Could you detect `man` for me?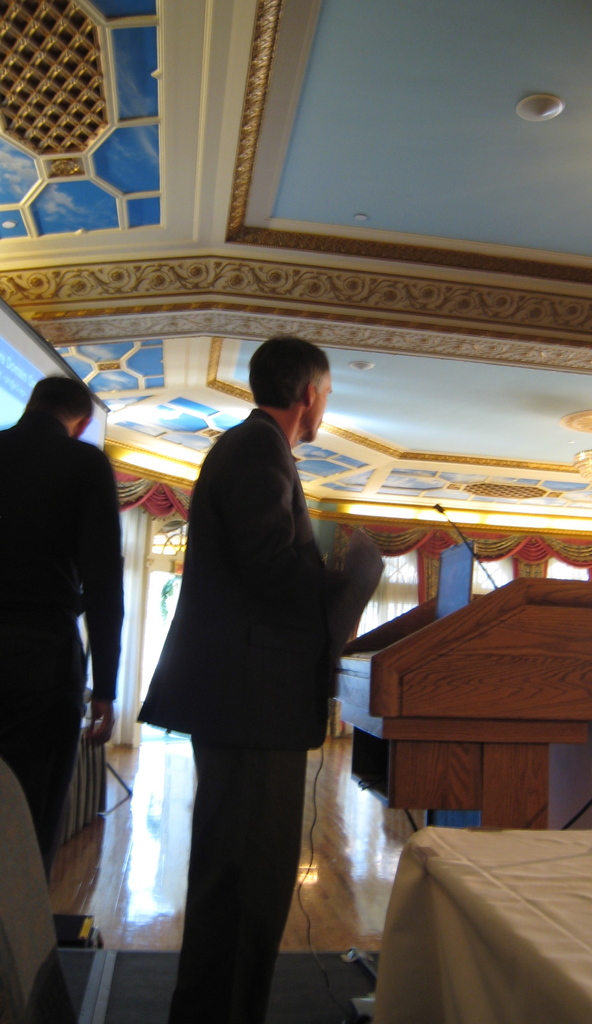
Detection result: {"x1": 0, "y1": 379, "x2": 122, "y2": 872}.
